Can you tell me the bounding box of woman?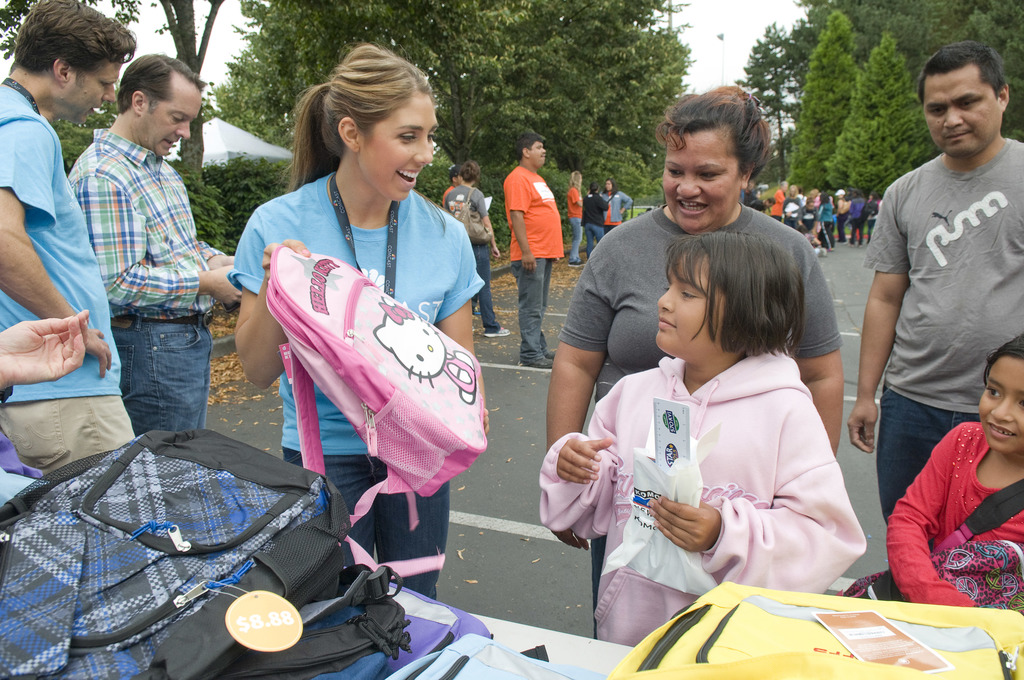
x1=580, y1=183, x2=609, y2=258.
